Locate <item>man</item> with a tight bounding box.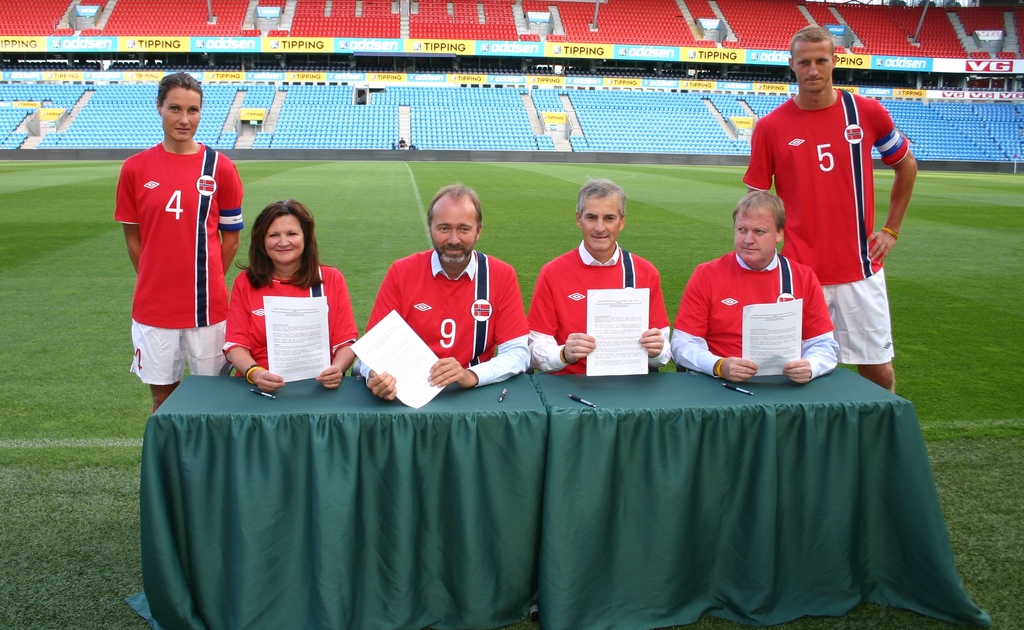
bbox=[744, 32, 913, 412].
